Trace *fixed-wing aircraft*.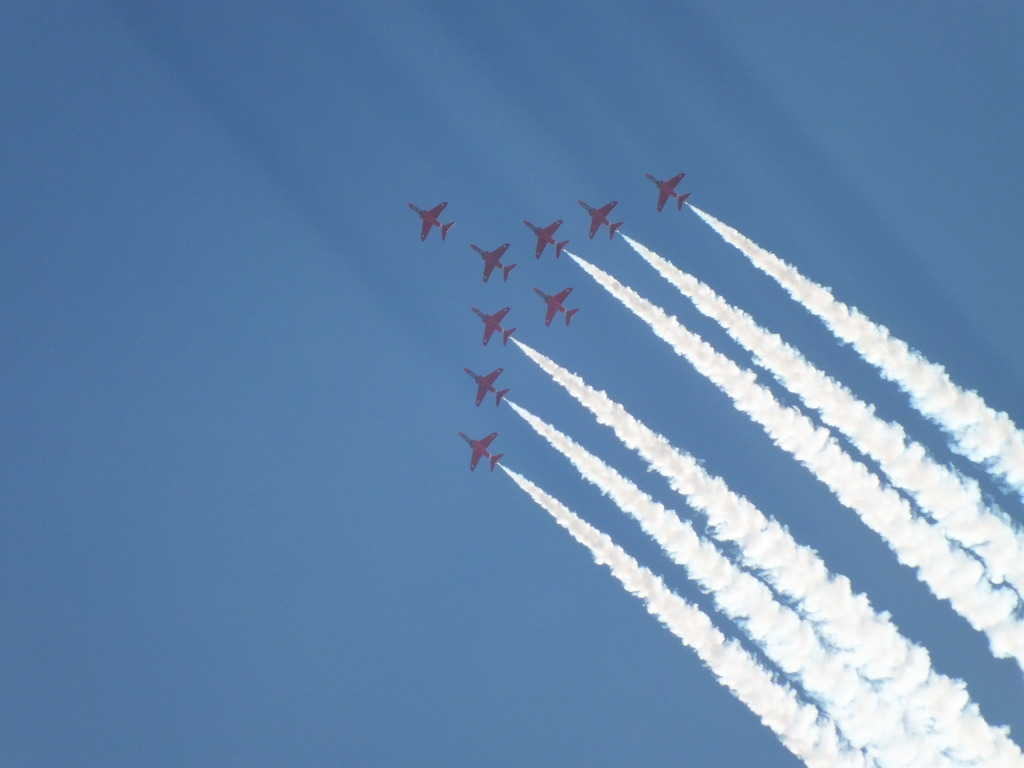
Traced to locate(473, 238, 516, 282).
